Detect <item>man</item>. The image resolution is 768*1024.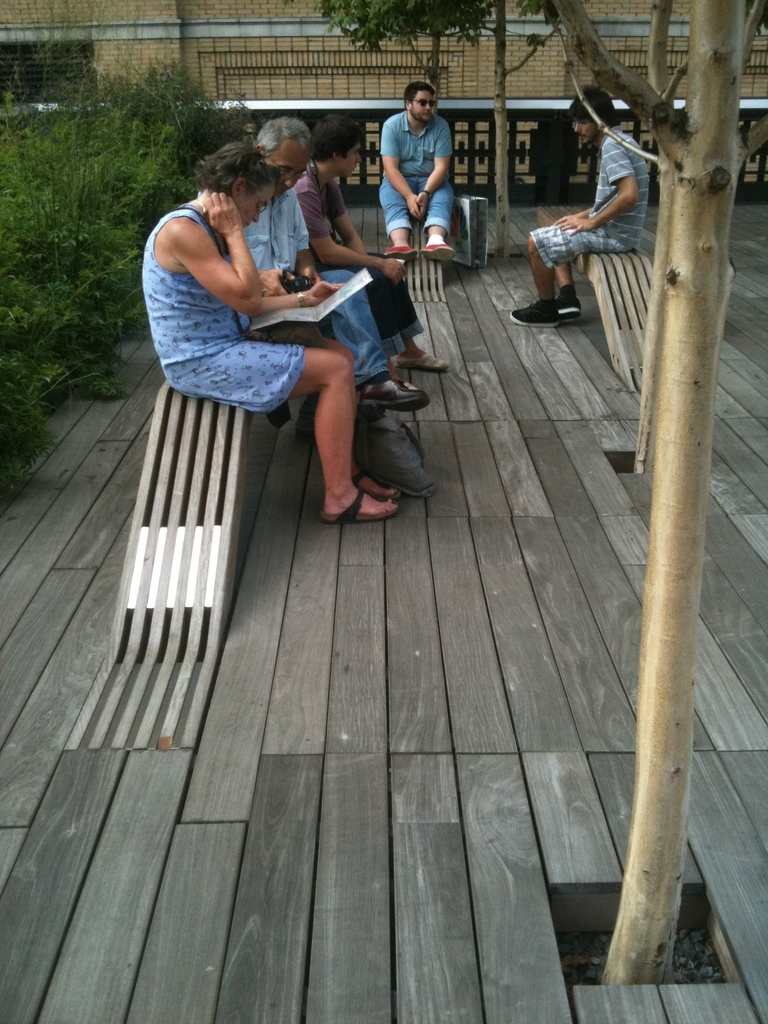
bbox=[513, 88, 655, 333].
